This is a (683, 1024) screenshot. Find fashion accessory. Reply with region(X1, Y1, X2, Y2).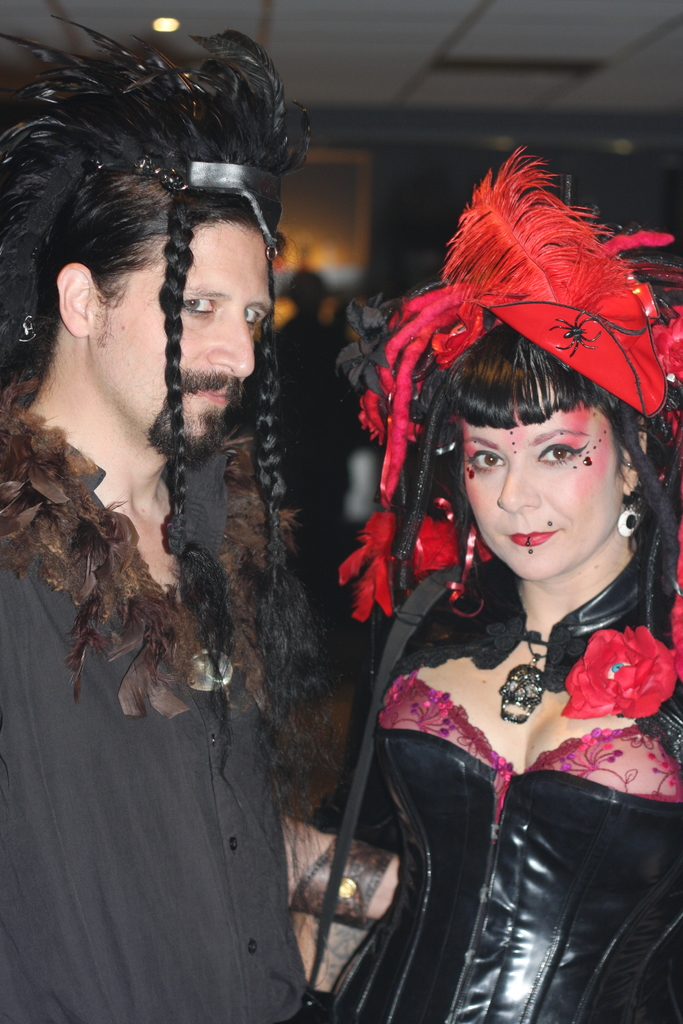
region(490, 630, 591, 735).
